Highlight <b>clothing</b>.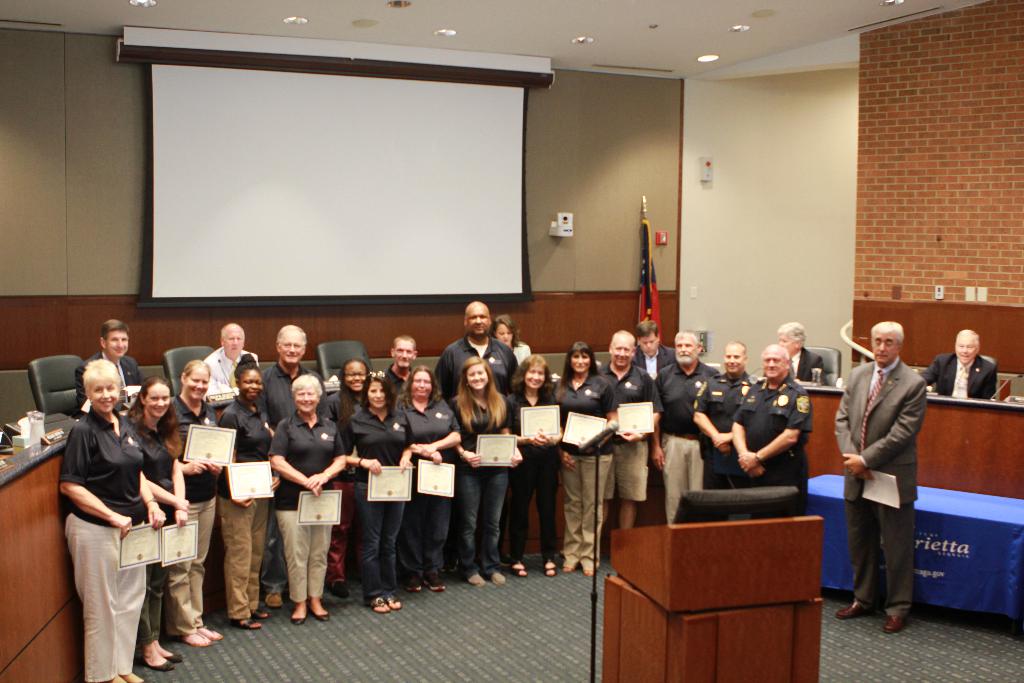
Highlighted region: 205,386,282,605.
